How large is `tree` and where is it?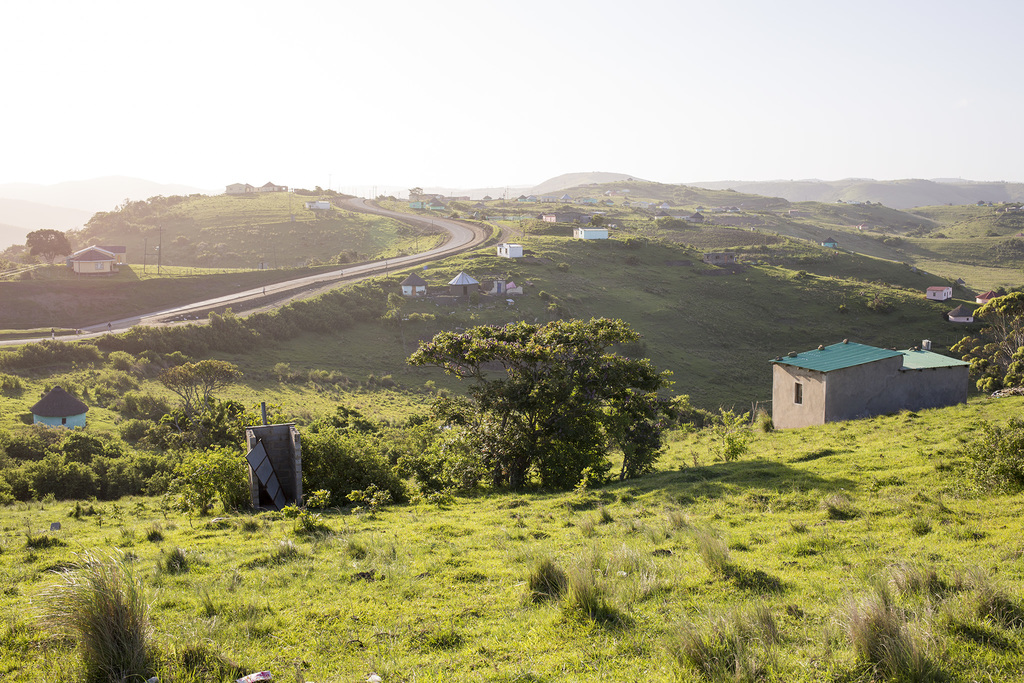
Bounding box: select_region(157, 358, 242, 411).
